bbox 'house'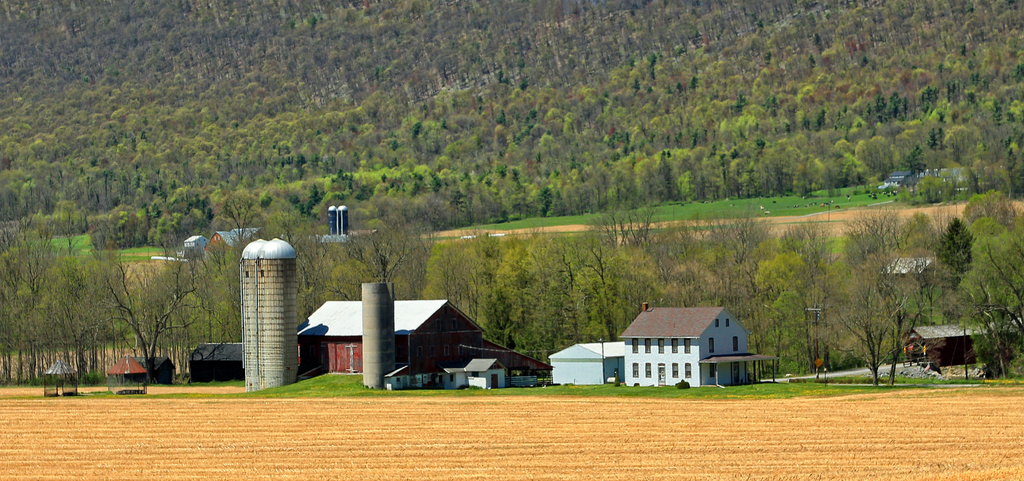
(49, 357, 76, 395)
